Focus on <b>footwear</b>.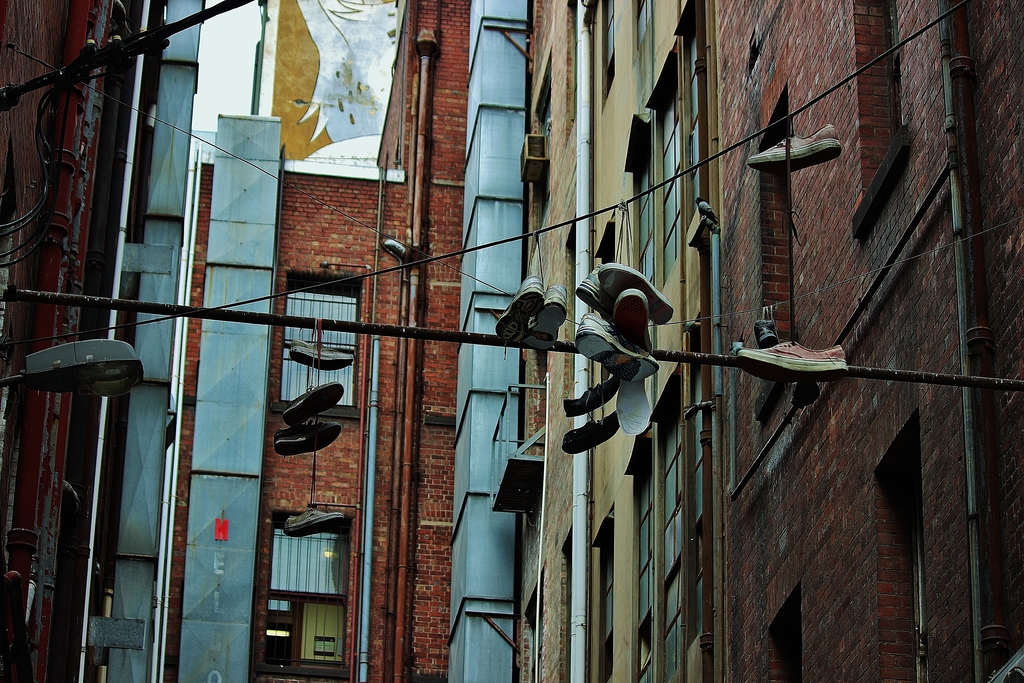
Focused at detection(610, 283, 655, 352).
